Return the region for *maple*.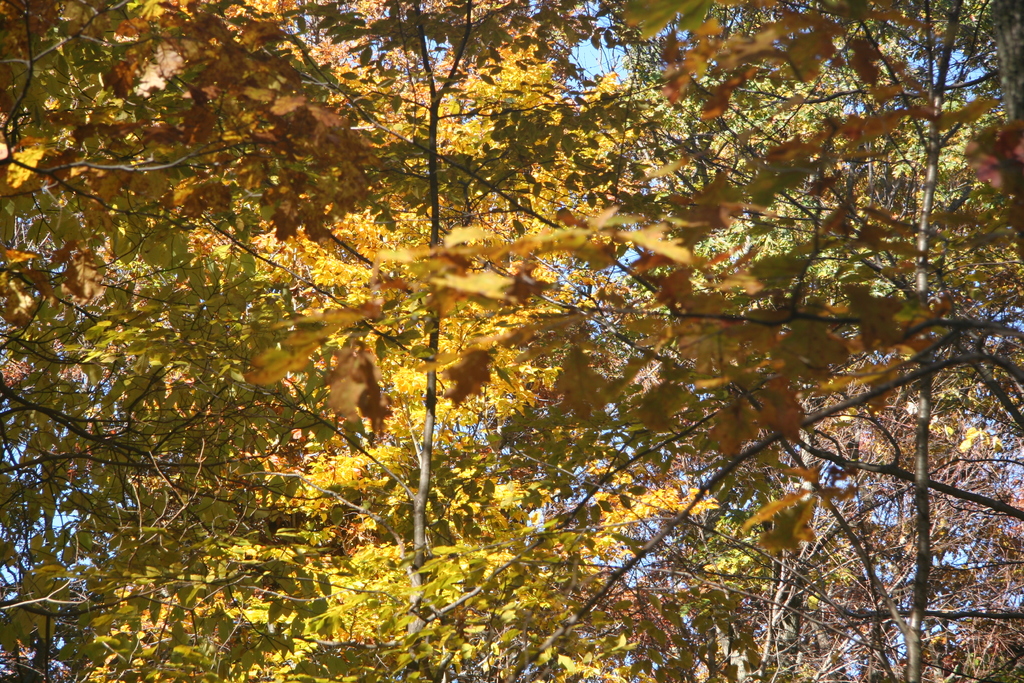
(left=79, top=0, right=704, bottom=682).
